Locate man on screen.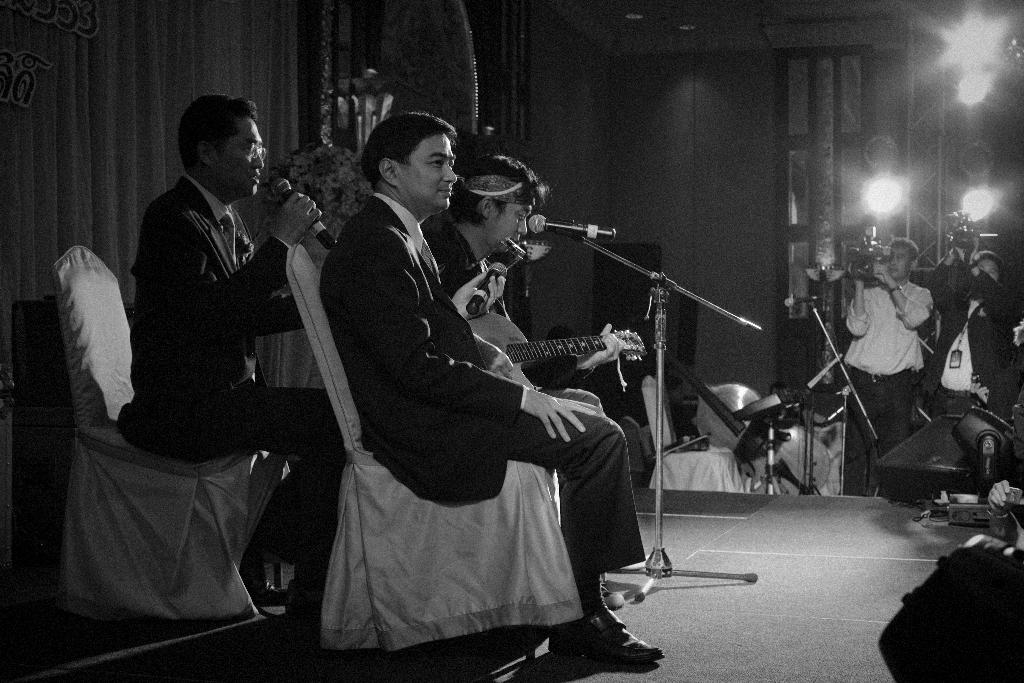
On screen at region(897, 250, 1022, 422).
